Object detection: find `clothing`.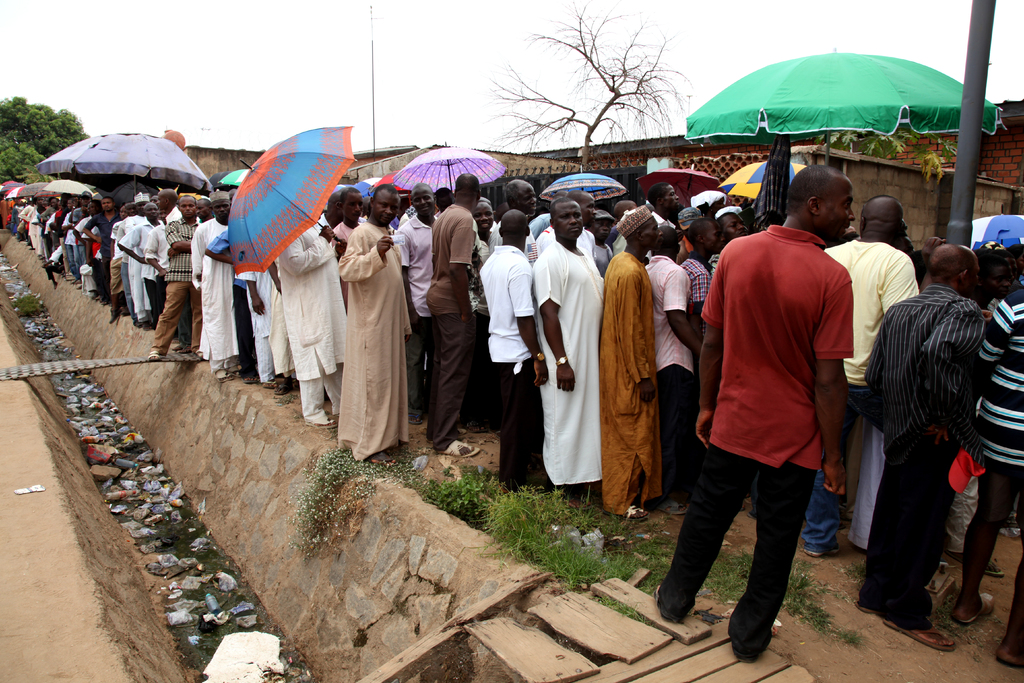
bbox=(600, 244, 656, 517).
